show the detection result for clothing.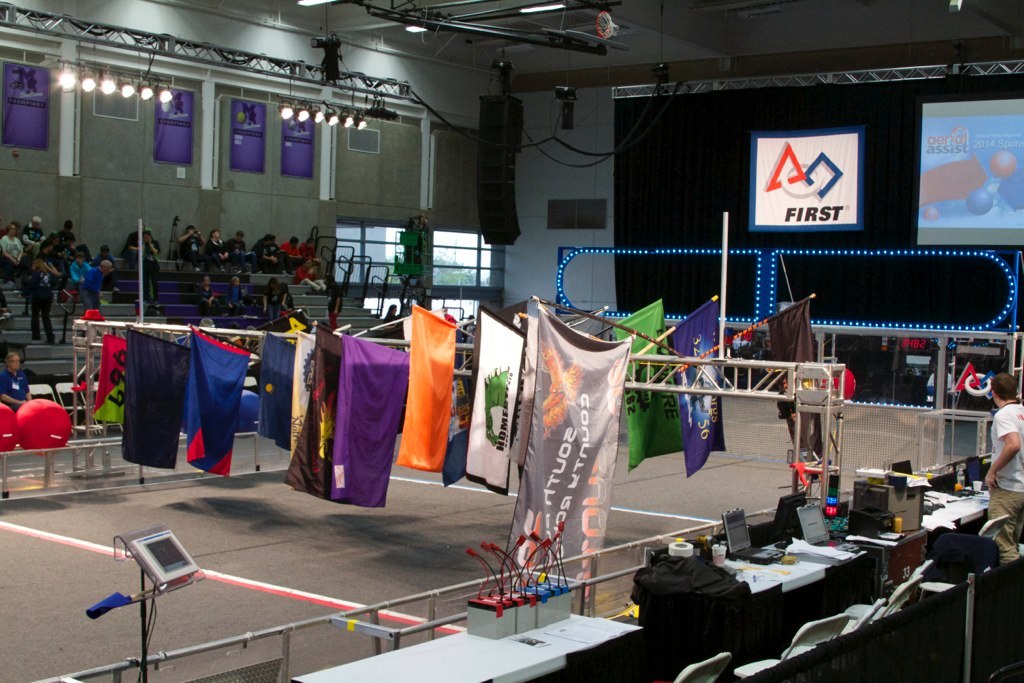
[left=251, top=239, right=276, bottom=271].
